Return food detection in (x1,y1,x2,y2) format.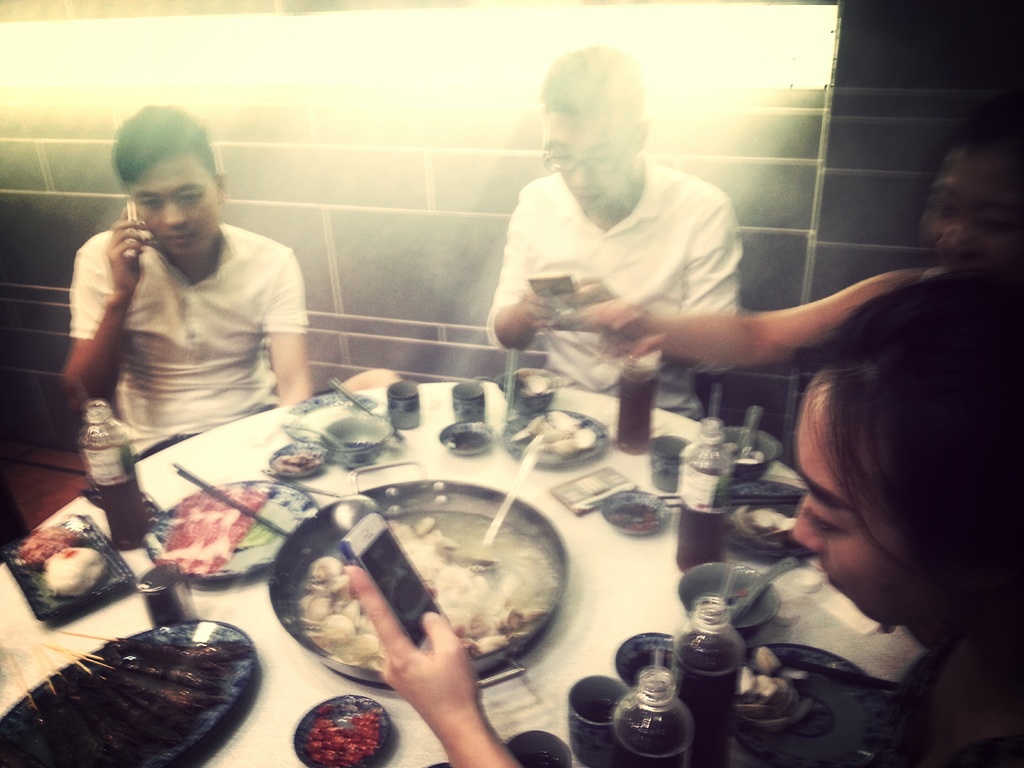
(15,524,112,598).
